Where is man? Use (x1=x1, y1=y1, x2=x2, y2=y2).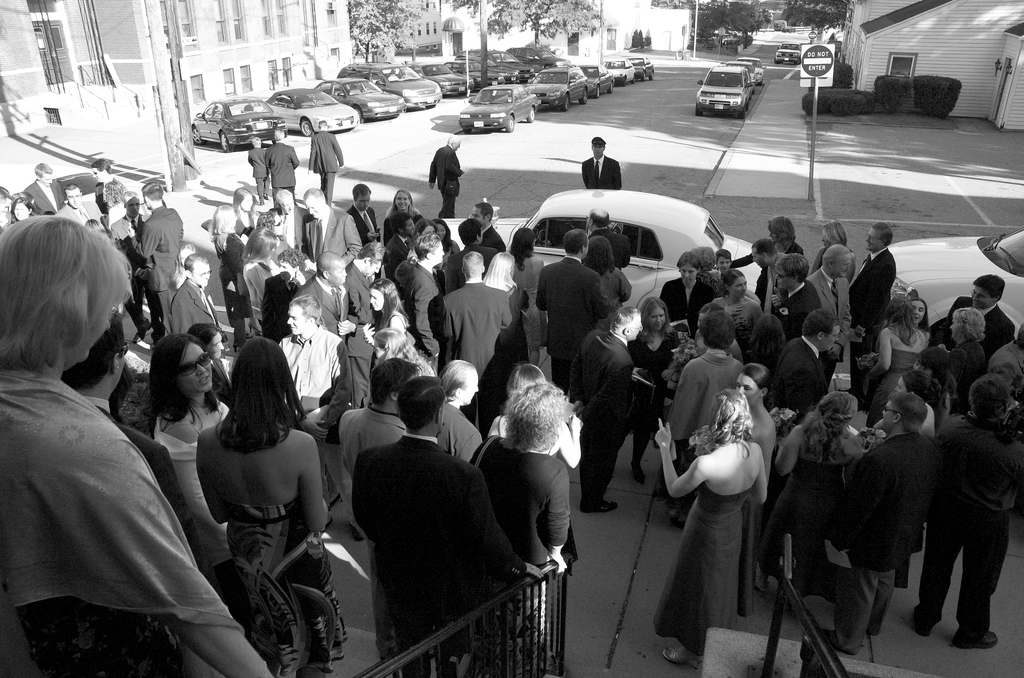
(x1=810, y1=246, x2=871, y2=367).
